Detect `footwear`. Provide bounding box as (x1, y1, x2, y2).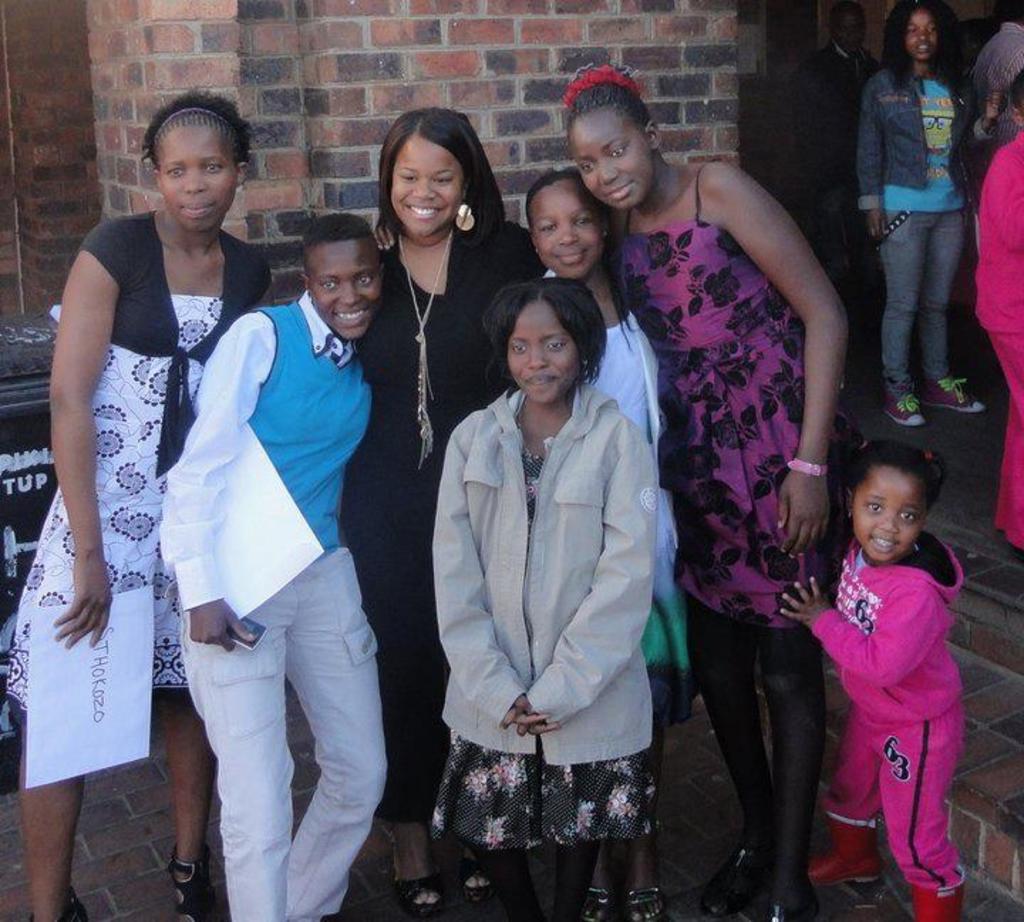
(762, 884, 818, 921).
